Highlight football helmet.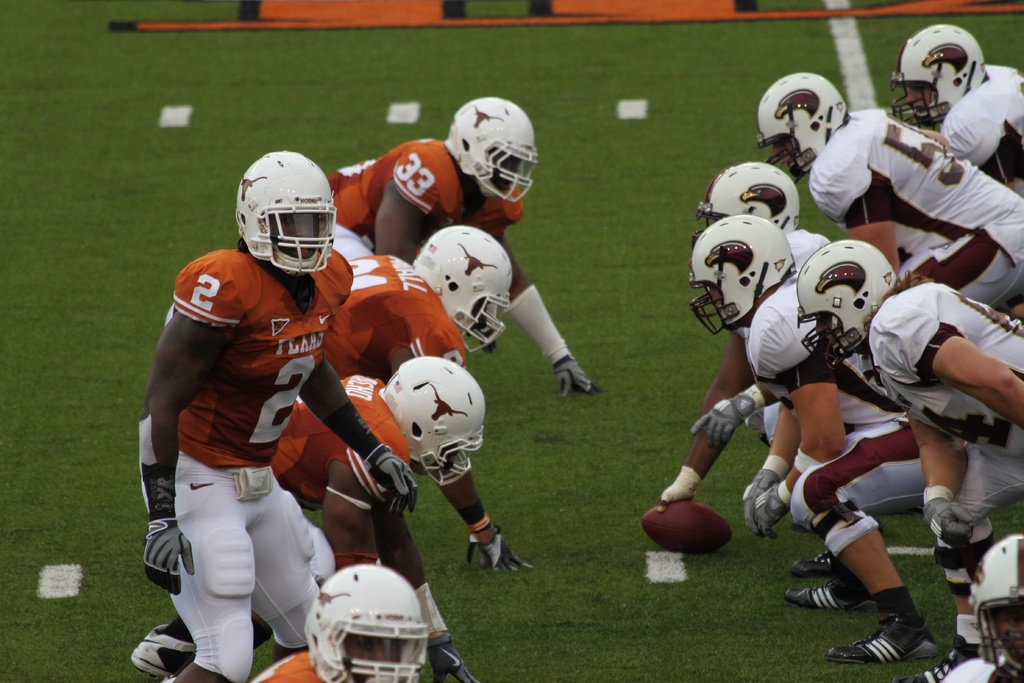
Highlighted region: <box>373,354,488,483</box>.
